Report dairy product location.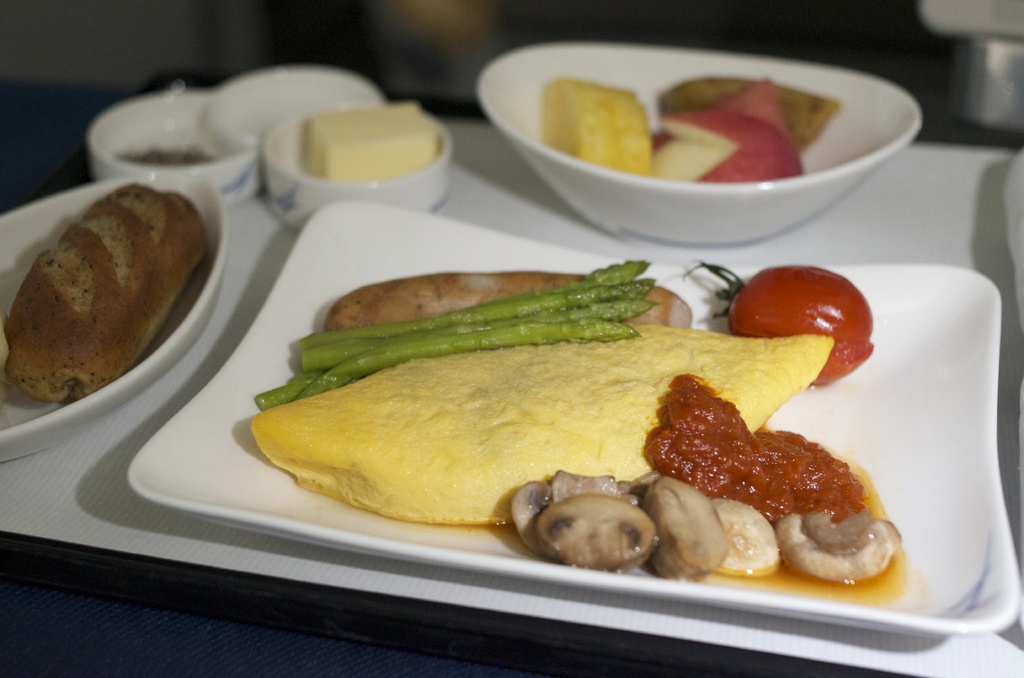
Report: region(246, 331, 835, 537).
